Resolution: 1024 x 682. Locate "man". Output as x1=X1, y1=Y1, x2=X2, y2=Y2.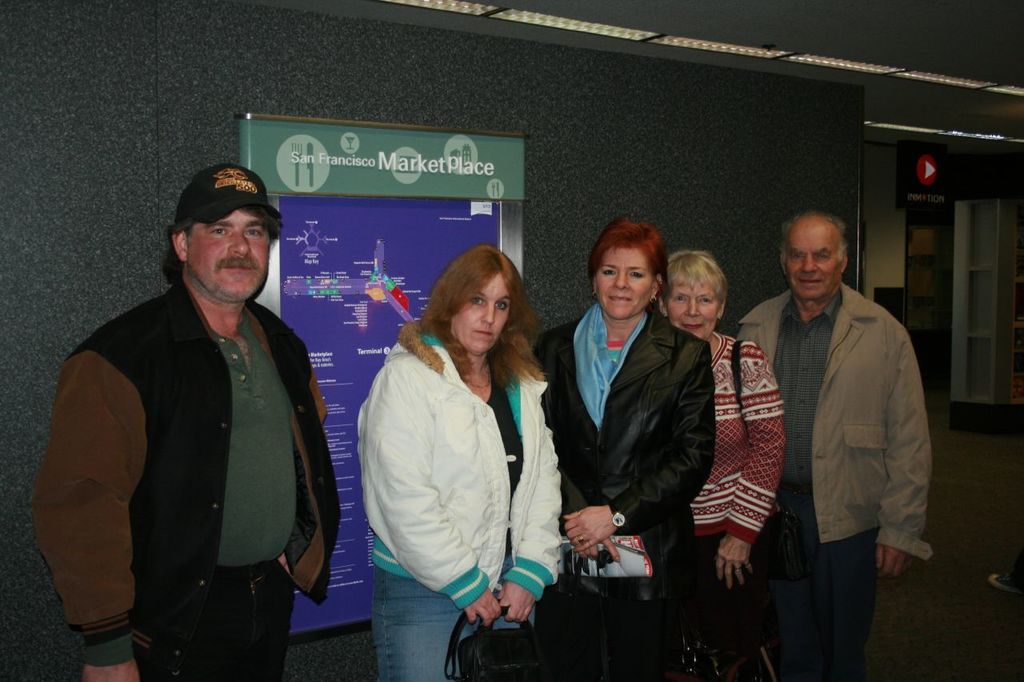
x1=733, y1=207, x2=934, y2=681.
